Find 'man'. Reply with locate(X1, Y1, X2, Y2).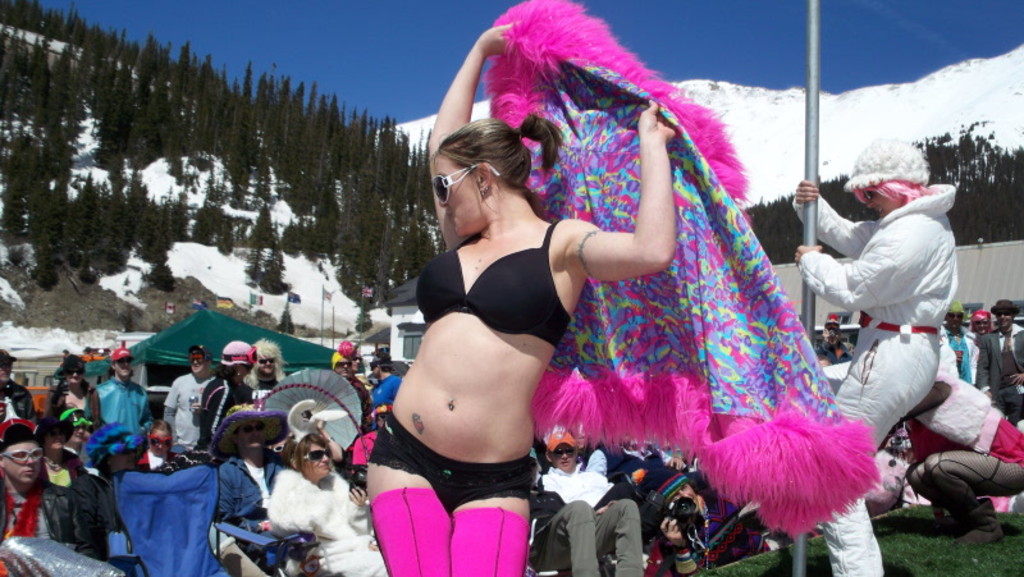
locate(212, 411, 288, 565).
